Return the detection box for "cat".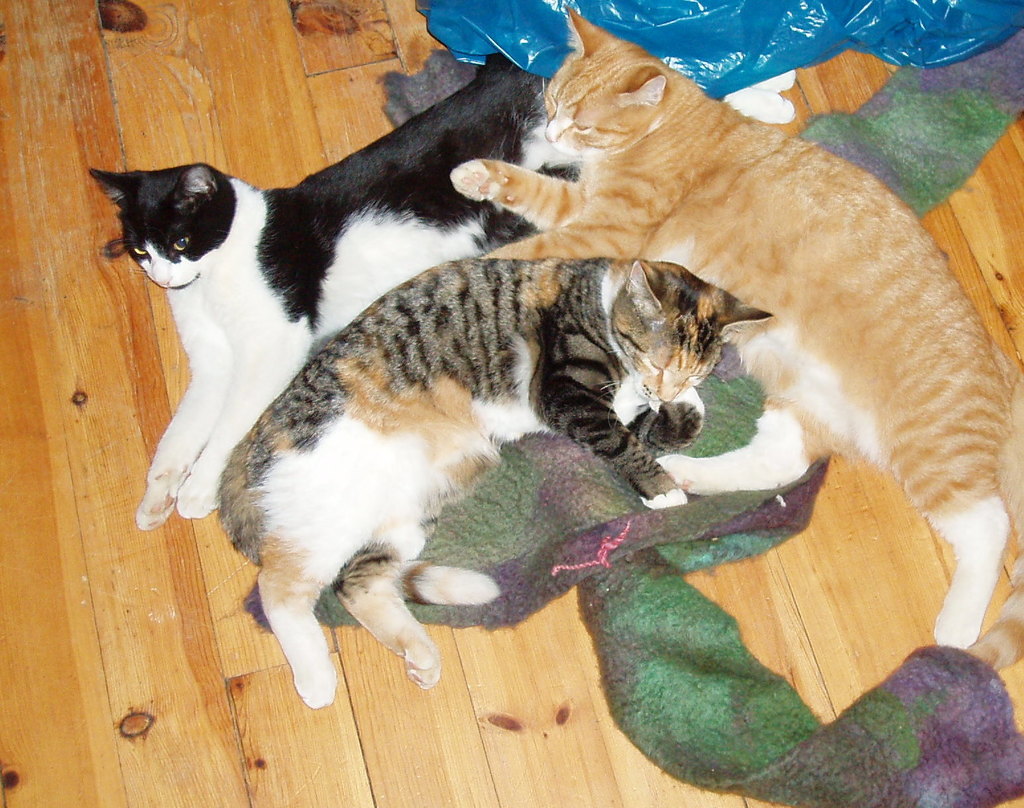
bbox=[89, 49, 582, 532].
